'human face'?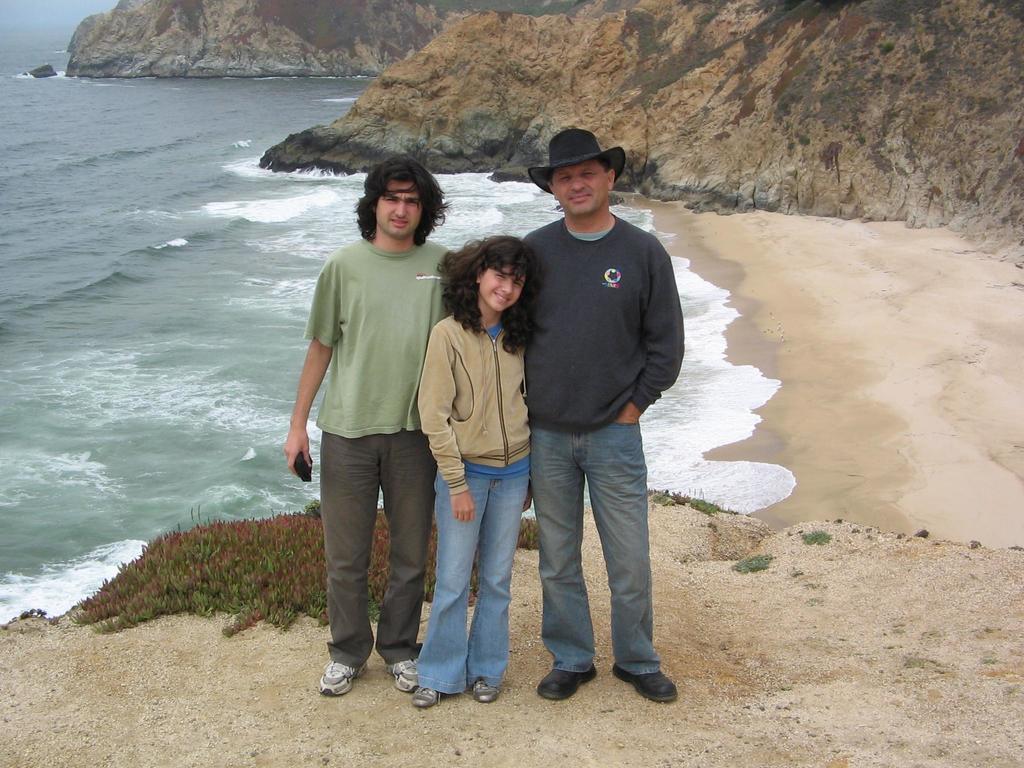
x1=552 y1=171 x2=611 y2=214
